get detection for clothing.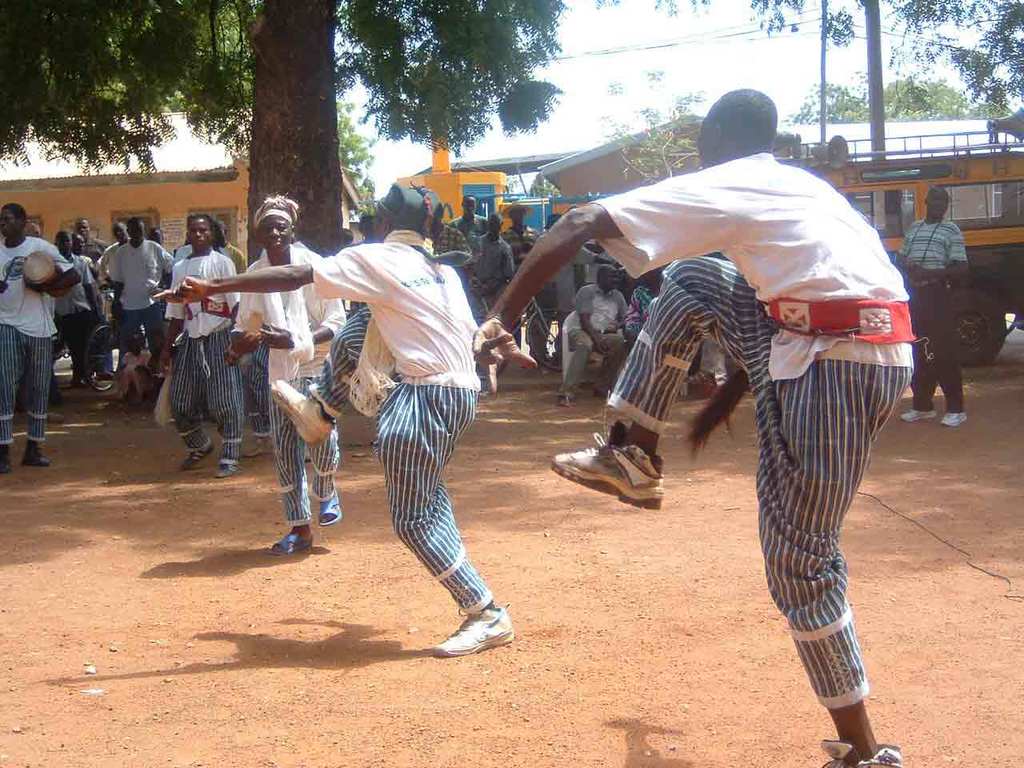
Detection: [x1=526, y1=234, x2=598, y2=352].
